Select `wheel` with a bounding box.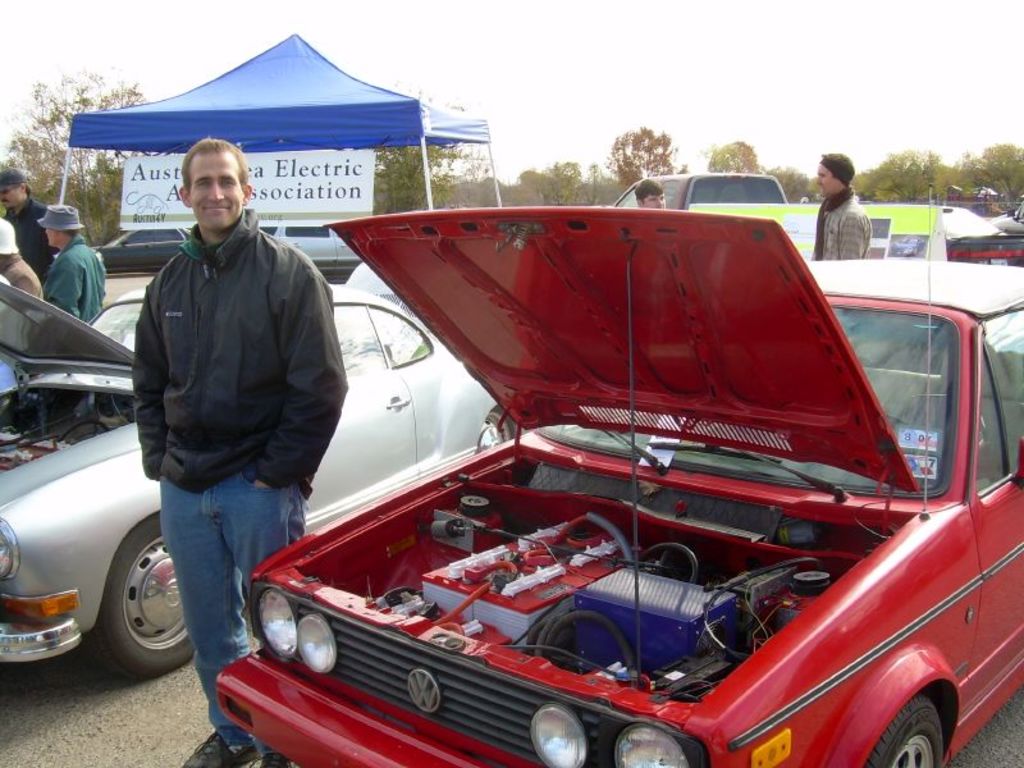
detection(860, 695, 942, 767).
